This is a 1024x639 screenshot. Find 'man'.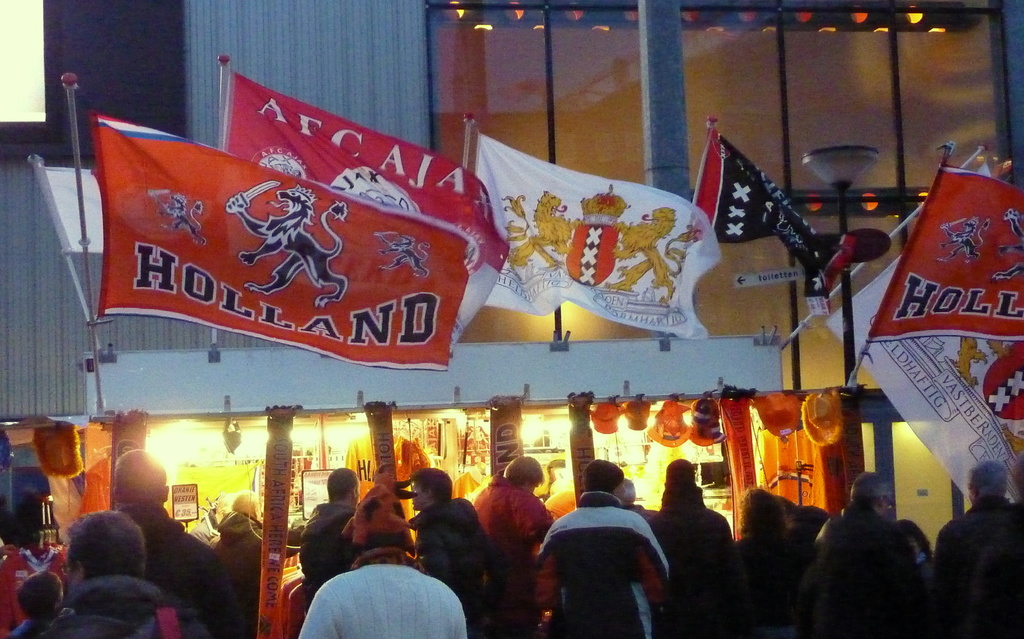
Bounding box: Rect(475, 450, 550, 638).
